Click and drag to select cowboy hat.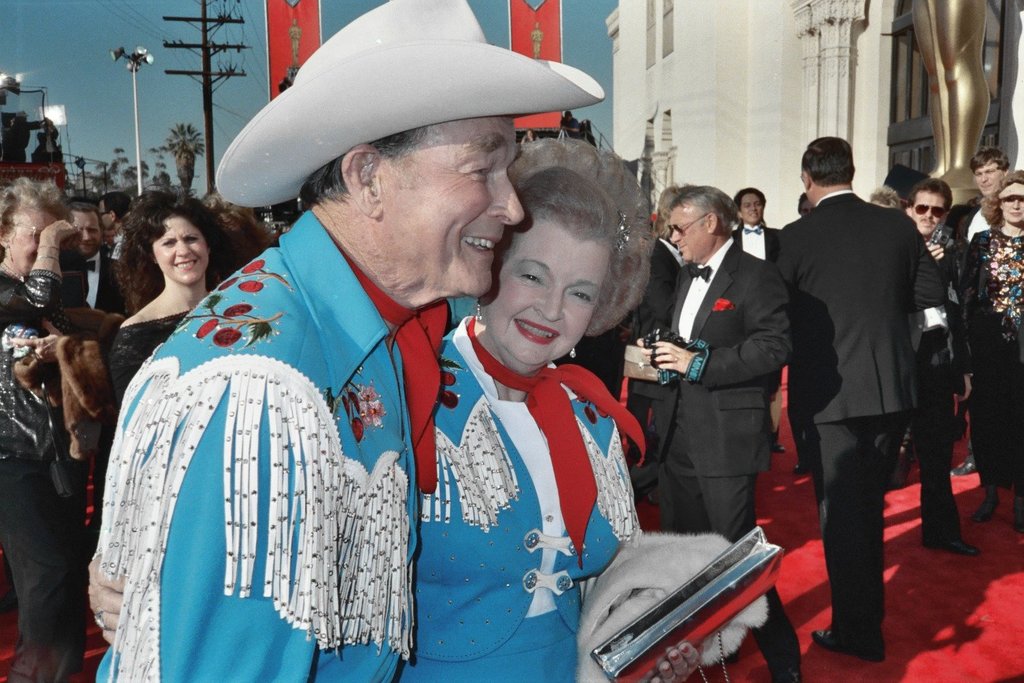
Selection: <bbox>213, 8, 601, 247</bbox>.
